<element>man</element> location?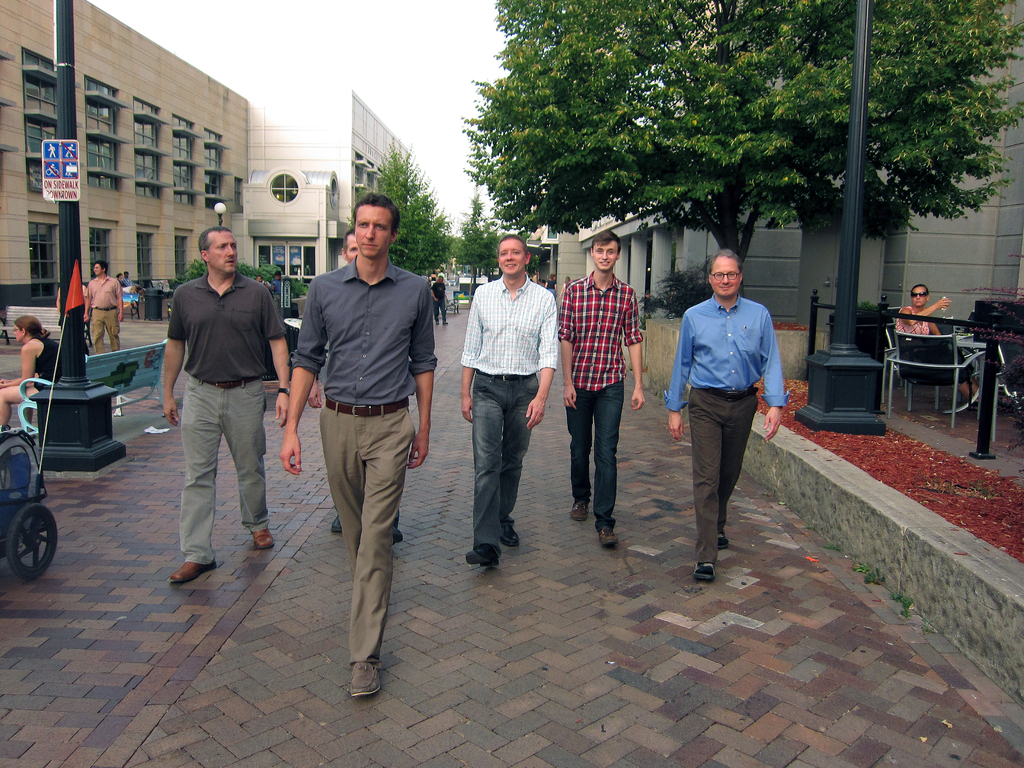
bbox(669, 260, 785, 581)
